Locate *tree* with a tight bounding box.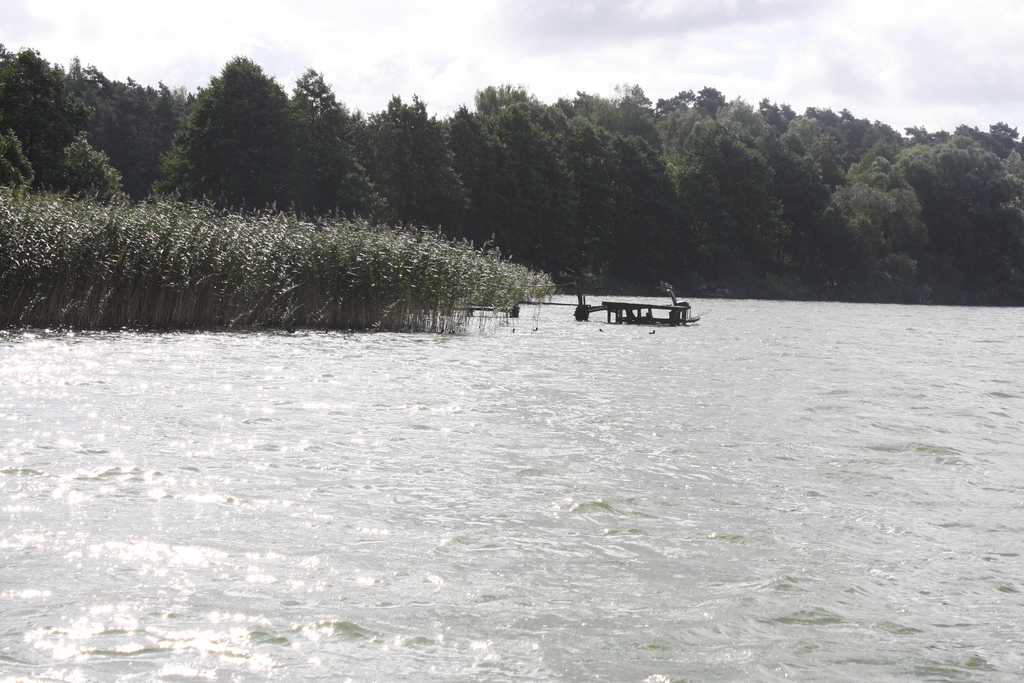
170 42 294 205.
